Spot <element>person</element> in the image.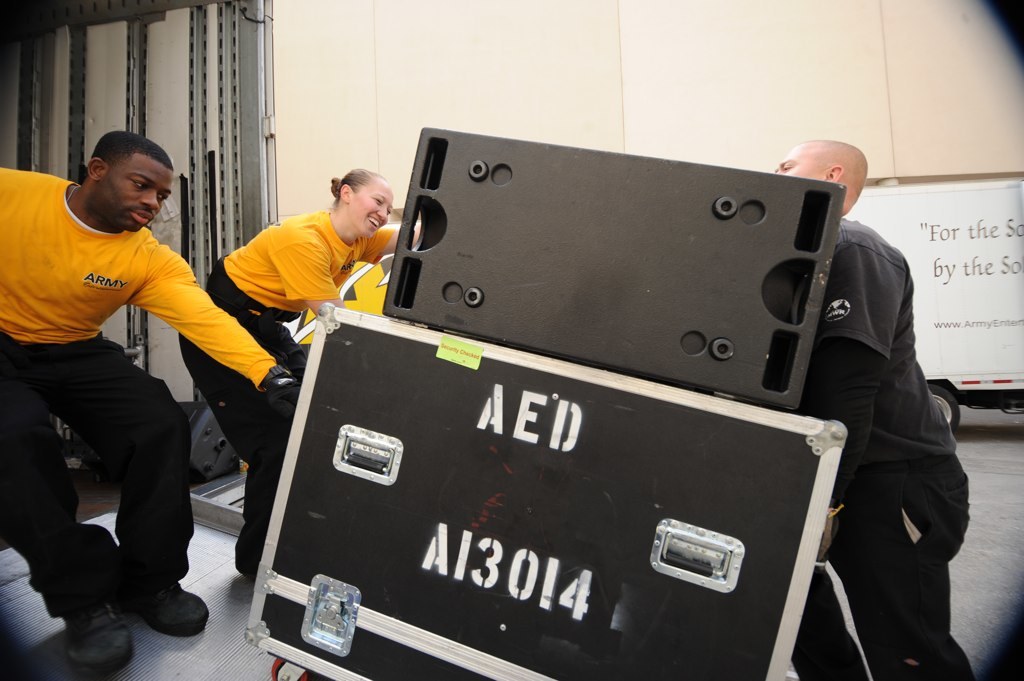
<element>person</element> found at {"left": 2, "top": 94, "right": 243, "bottom": 652}.
